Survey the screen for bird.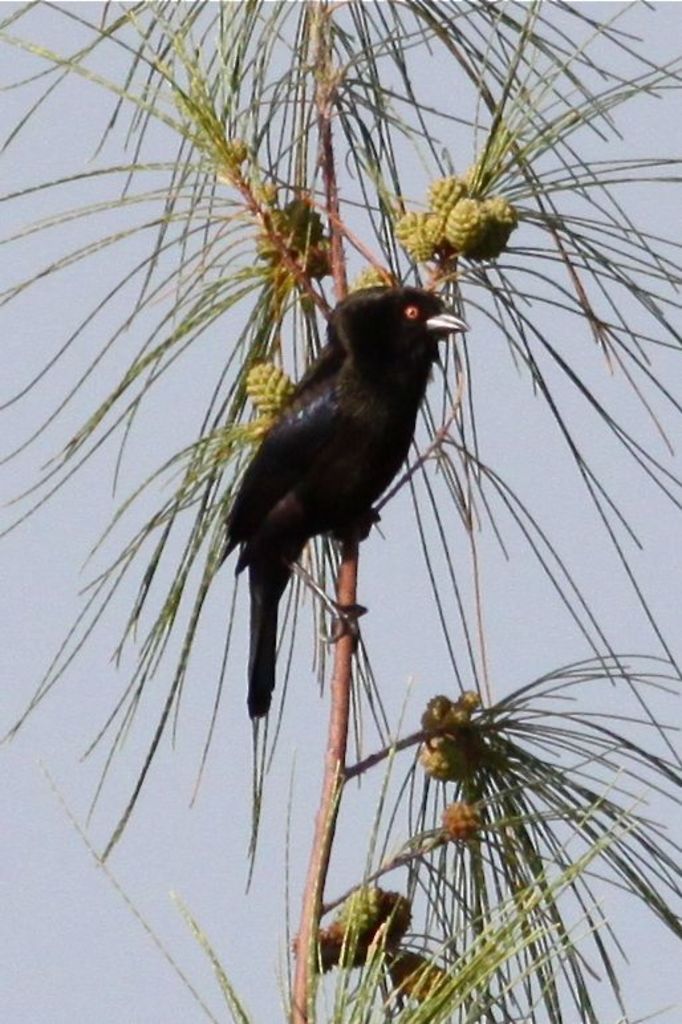
Survey found: l=202, t=283, r=470, b=663.
